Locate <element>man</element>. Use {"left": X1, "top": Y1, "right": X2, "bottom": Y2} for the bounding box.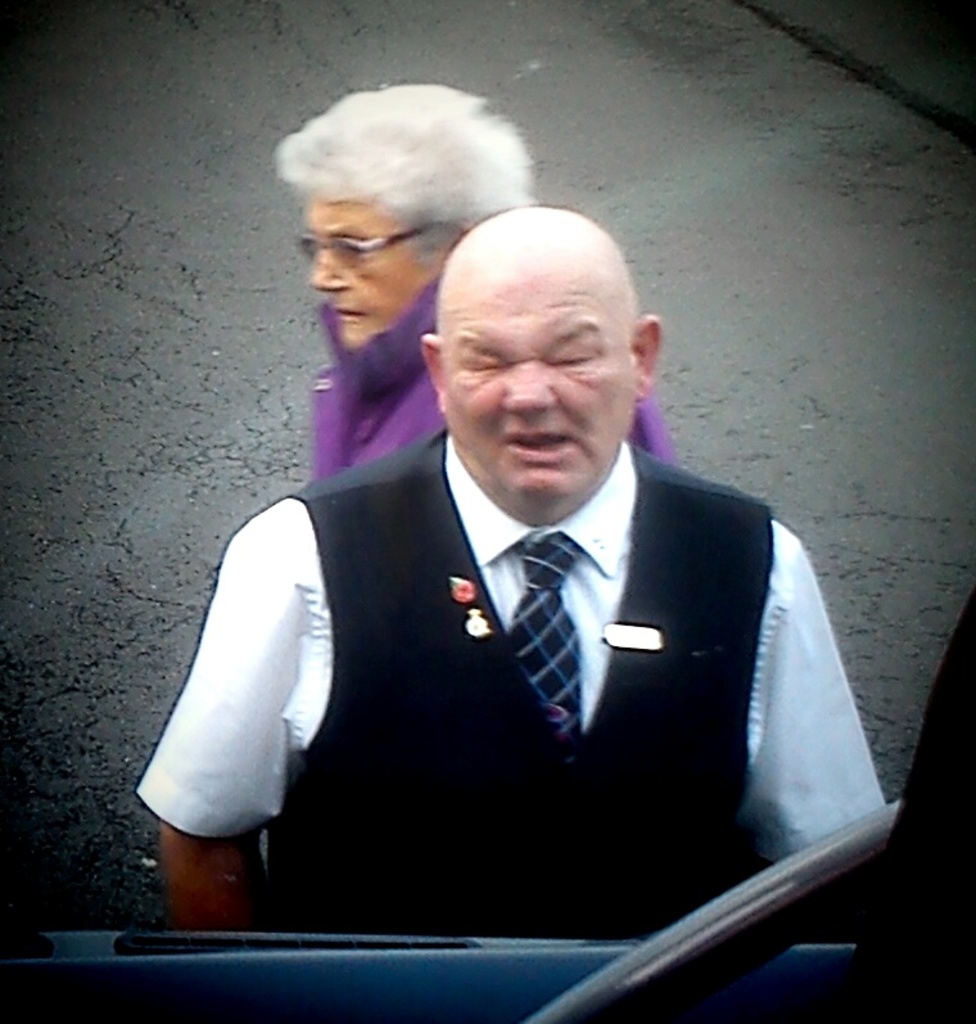
{"left": 155, "top": 195, "right": 875, "bottom": 943}.
